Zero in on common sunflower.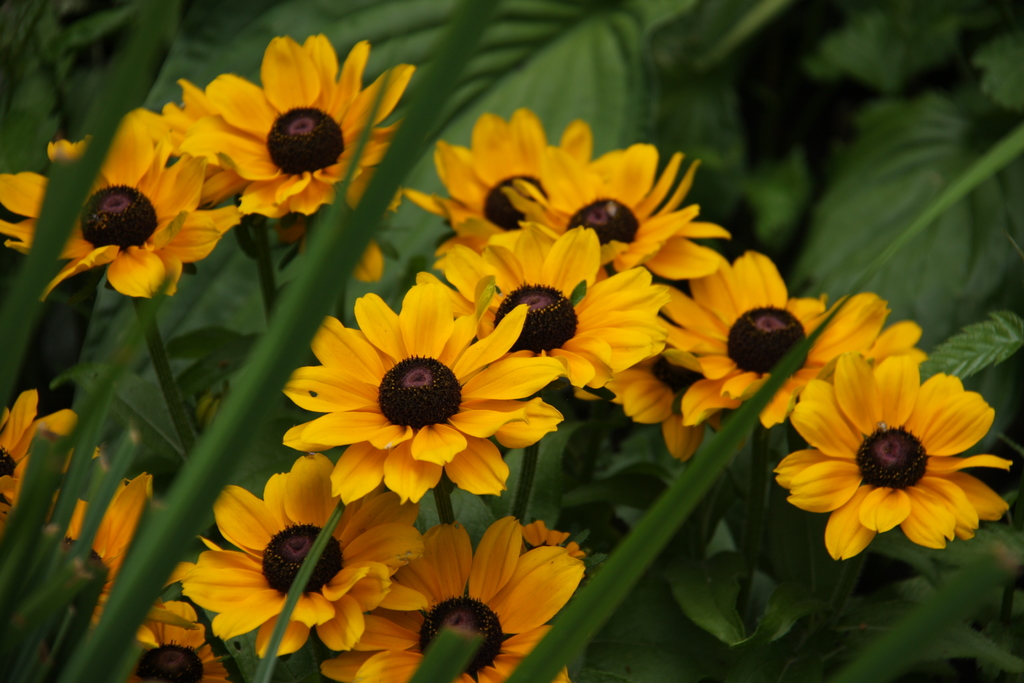
Zeroed in: box(270, 286, 543, 518).
